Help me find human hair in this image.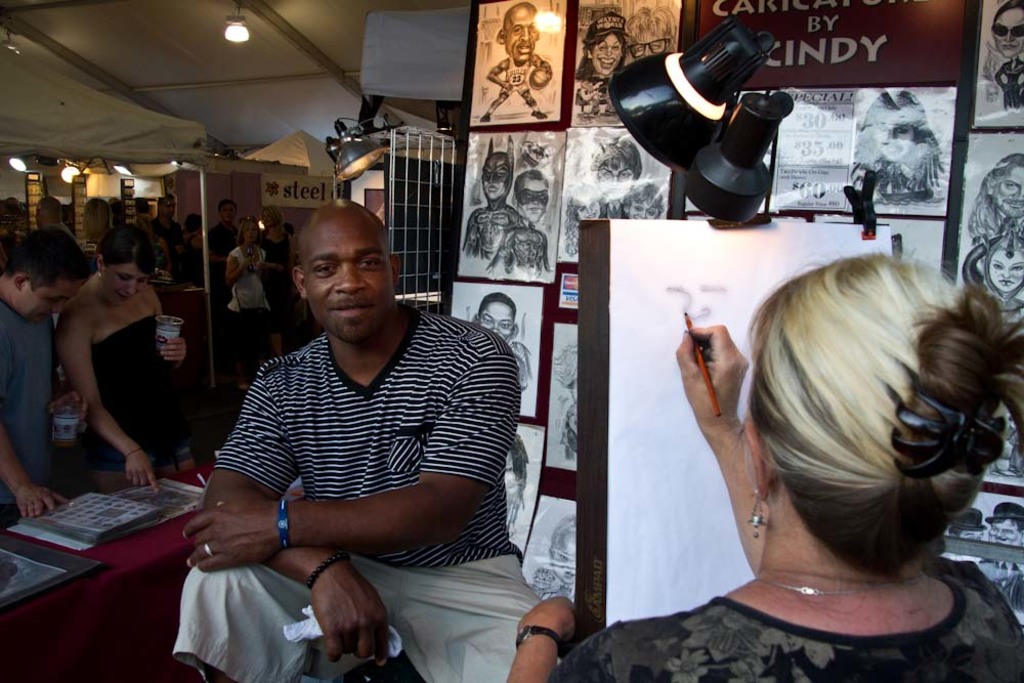
Found it: x1=515 y1=433 x2=528 y2=500.
